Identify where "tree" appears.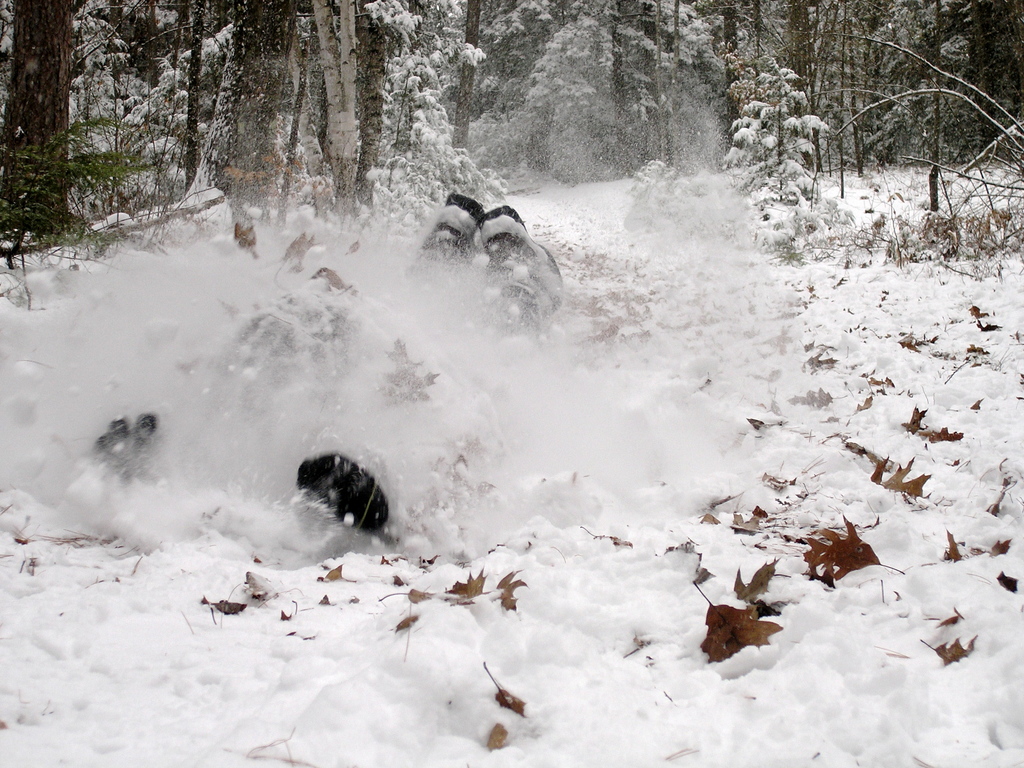
Appears at box=[179, 0, 212, 193].
